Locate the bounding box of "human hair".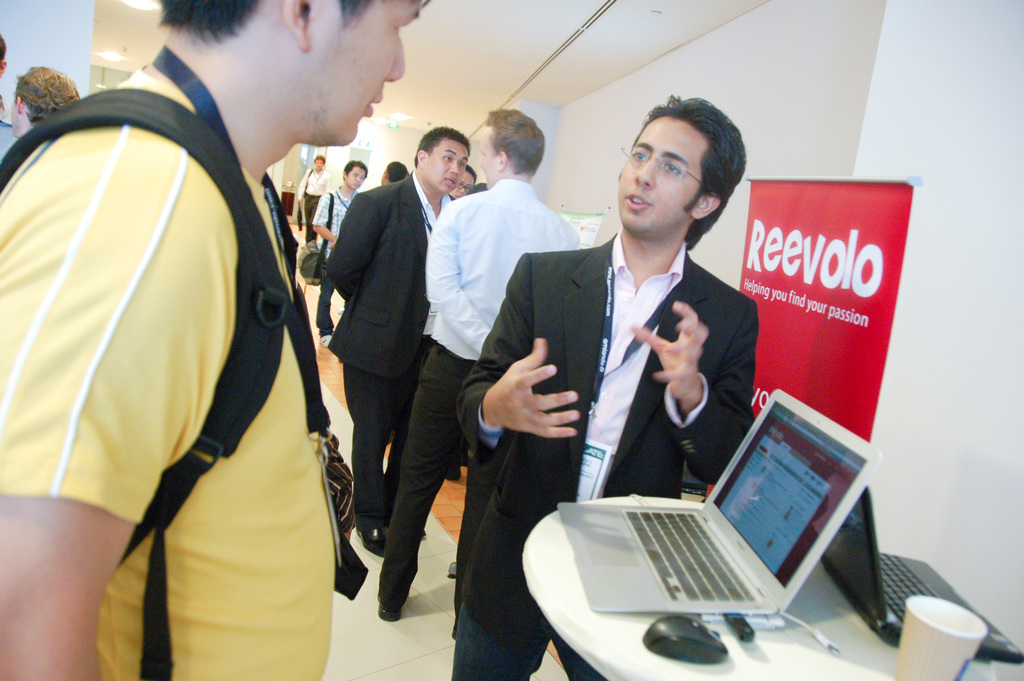
Bounding box: BBox(616, 93, 751, 252).
